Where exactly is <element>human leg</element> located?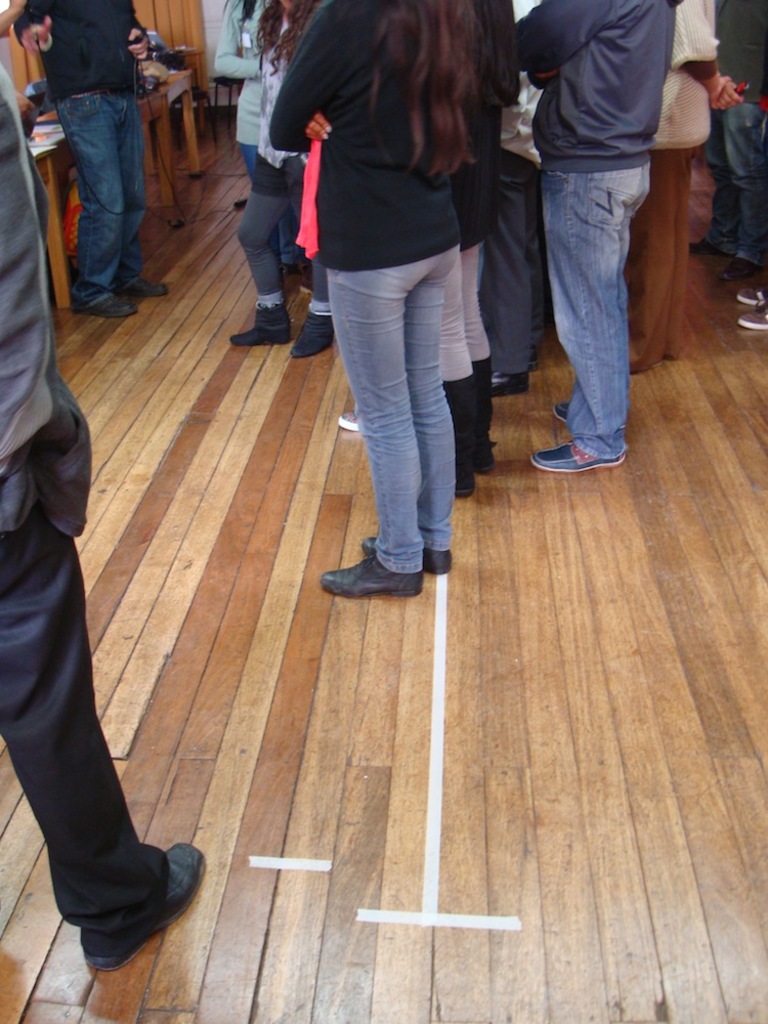
Its bounding box is 463,233,489,469.
